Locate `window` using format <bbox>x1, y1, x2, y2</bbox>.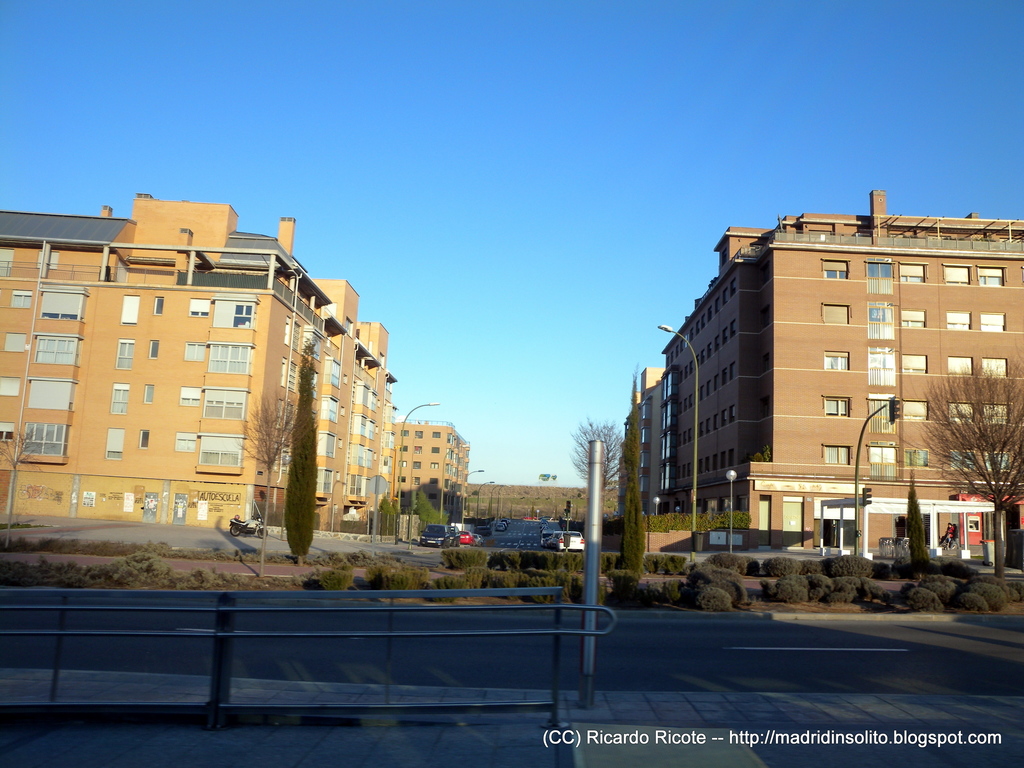
<bbox>900, 259, 928, 284</bbox>.
